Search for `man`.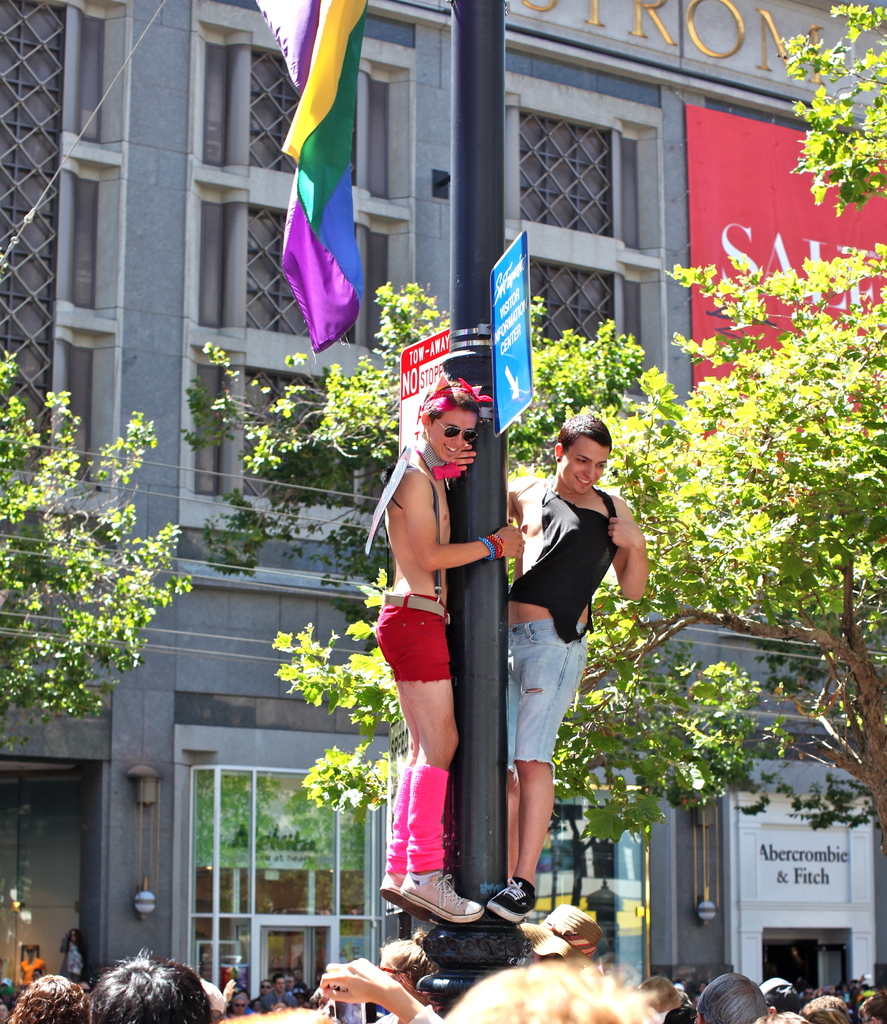
Found at 257/972/298/1011.
